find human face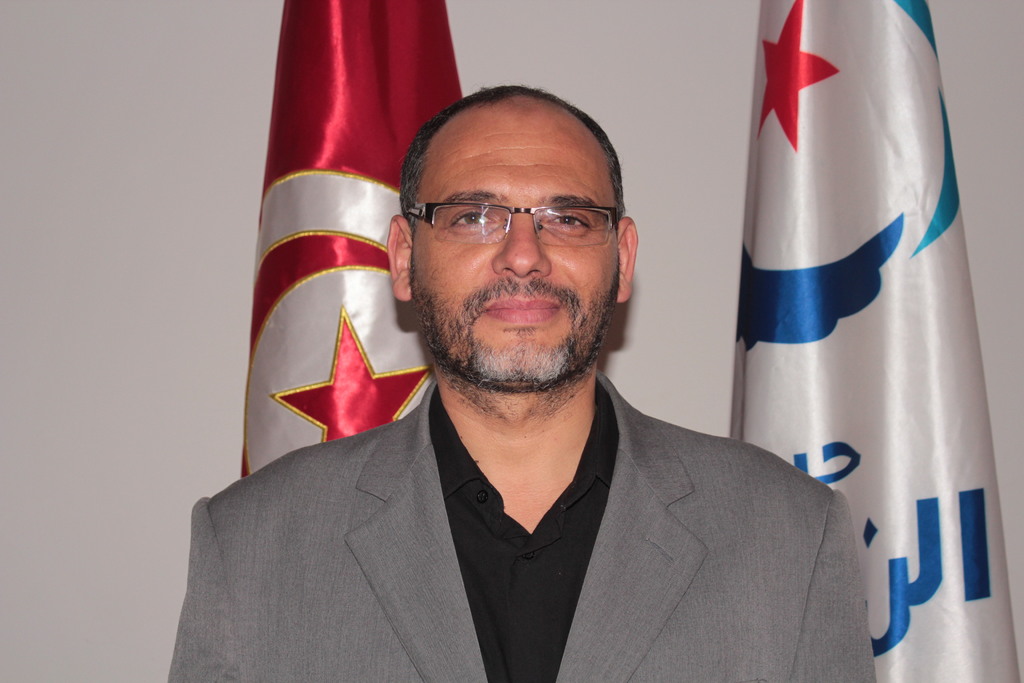
412/104/621/391
